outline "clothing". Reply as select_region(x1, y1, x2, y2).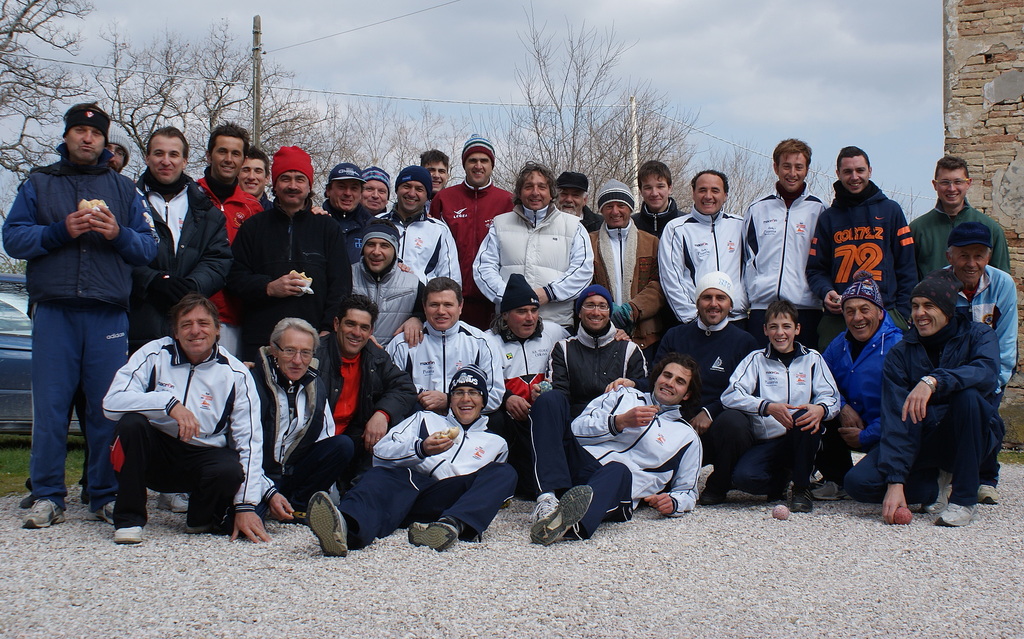
select_region(815, 312, 897, 483).
